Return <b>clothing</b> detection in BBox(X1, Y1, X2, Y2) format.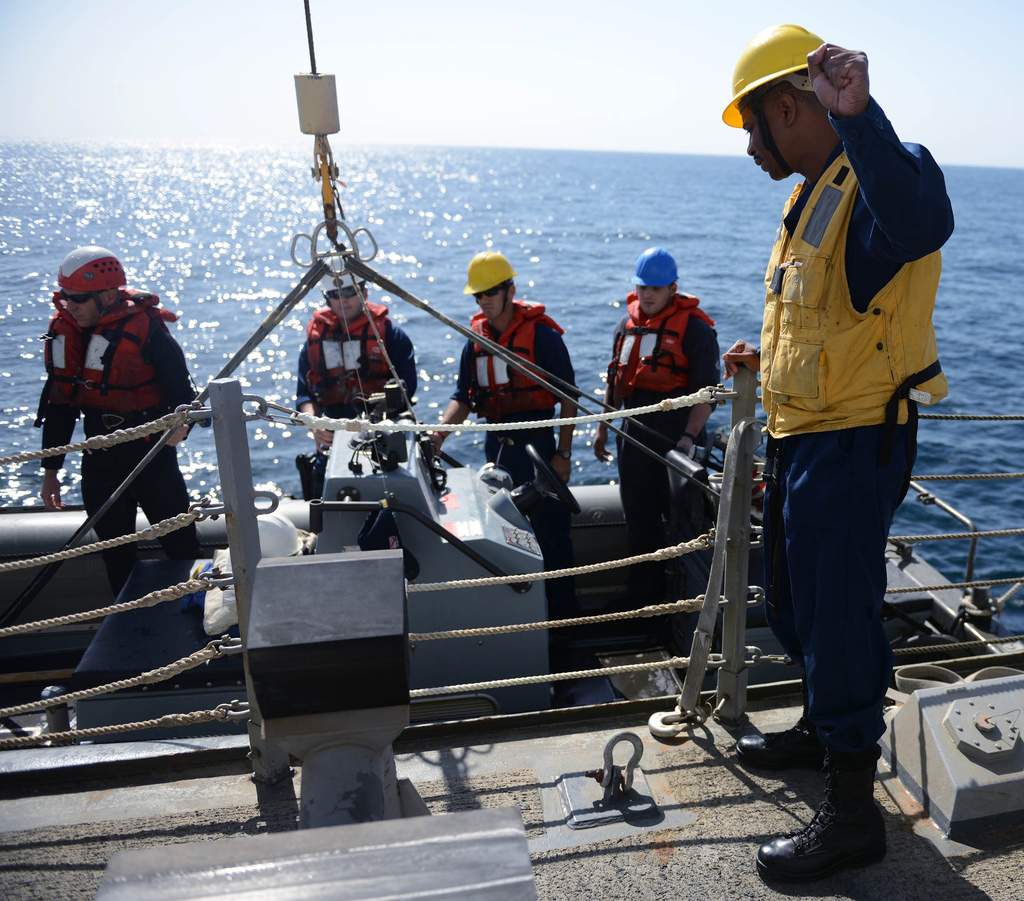
BBox(612, 315, 723, 552).
